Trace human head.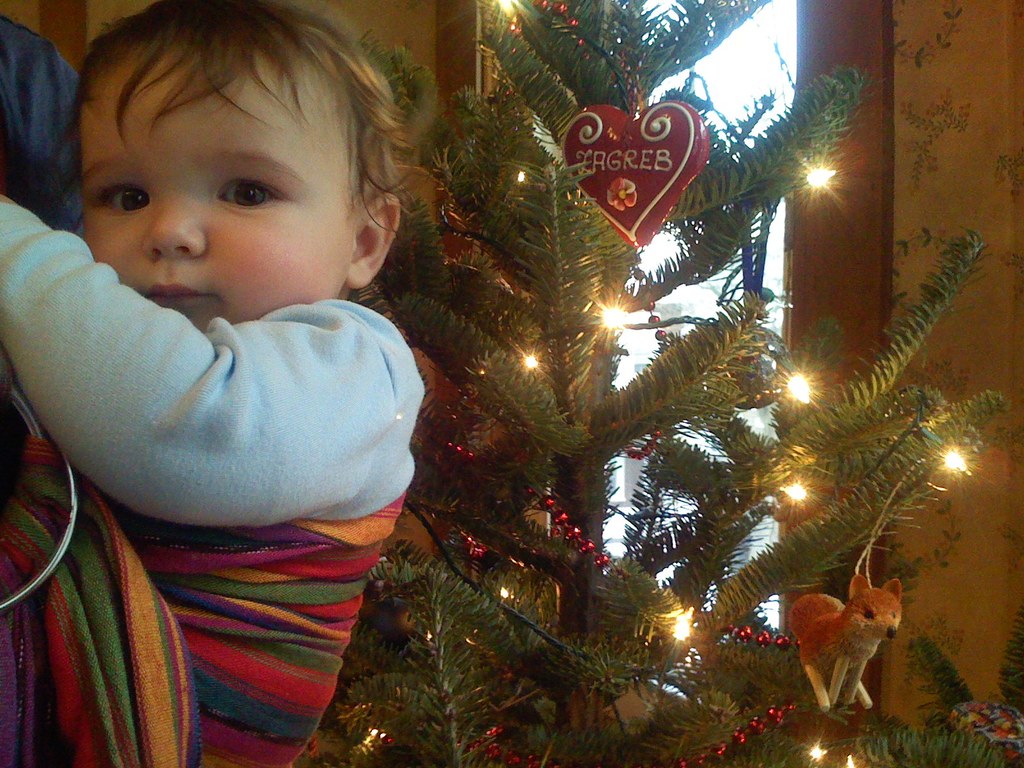
Traced to Rect(38, 0, 427, 323).
